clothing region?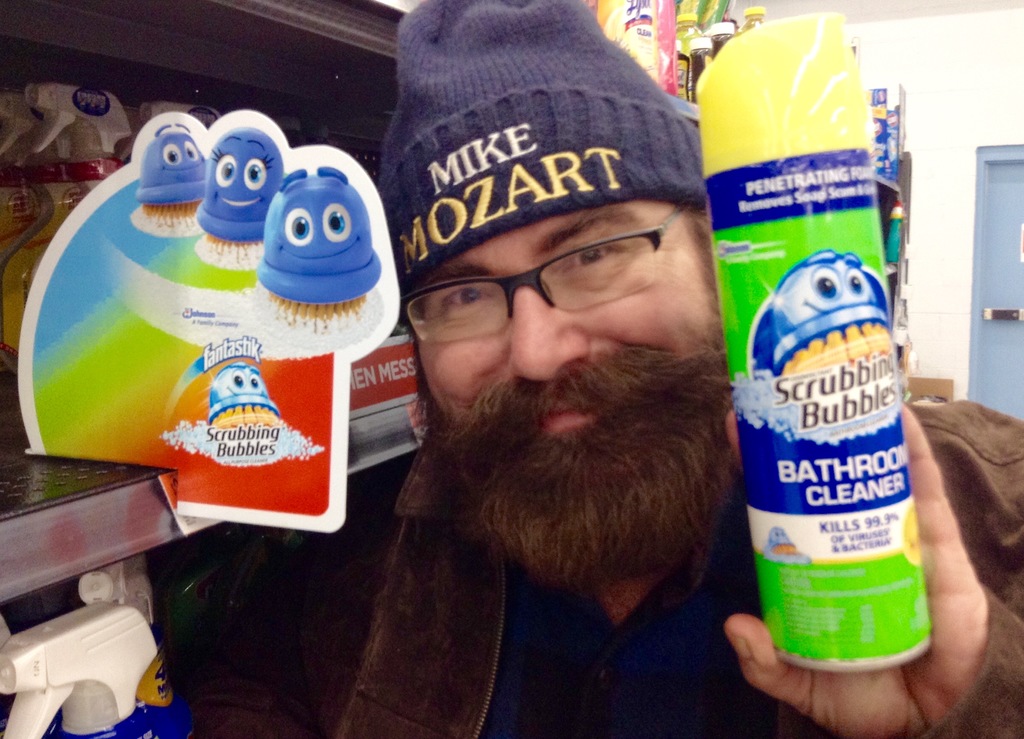
box(180, 396, 1023, 738)
